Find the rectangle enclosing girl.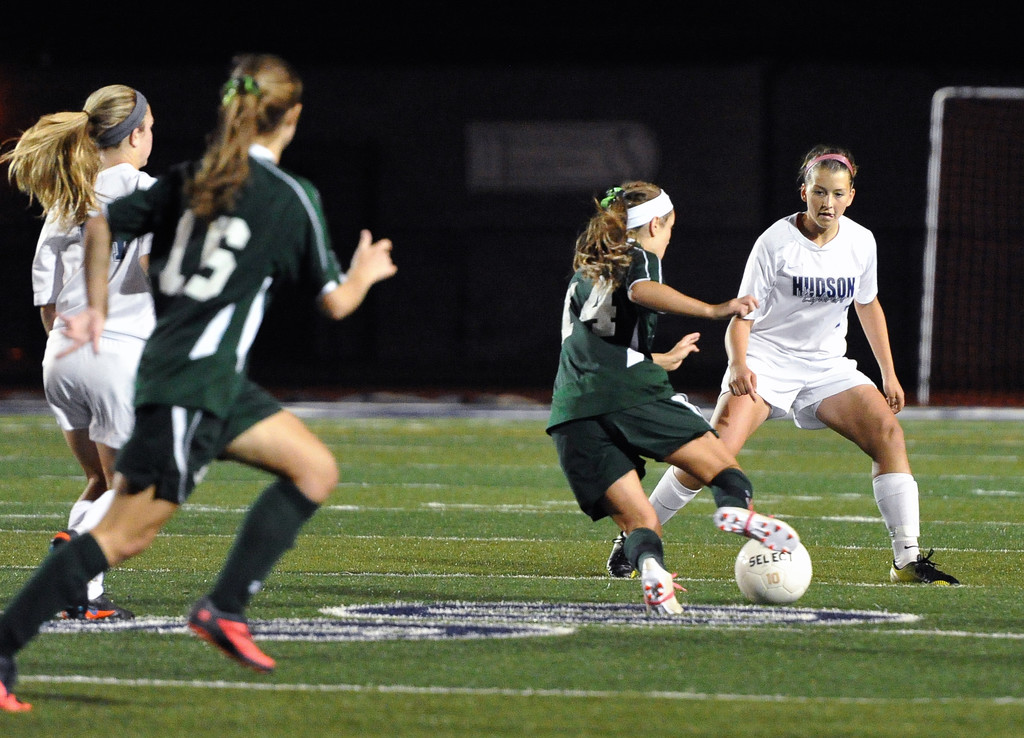
locate(545, 176, 801, 614).
